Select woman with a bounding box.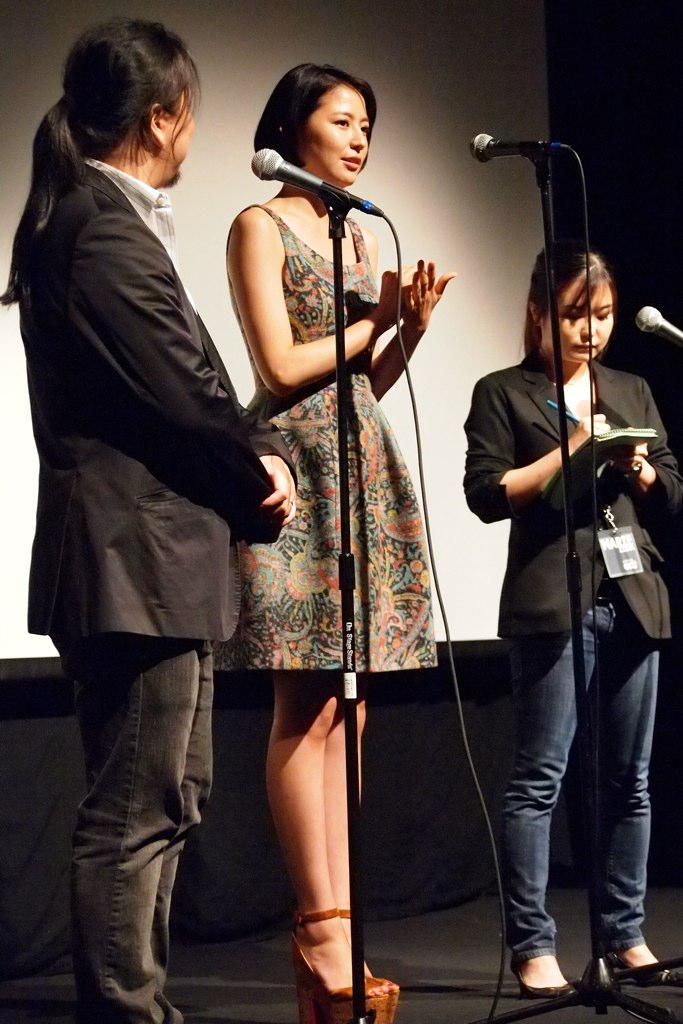
201 102 457 975.
